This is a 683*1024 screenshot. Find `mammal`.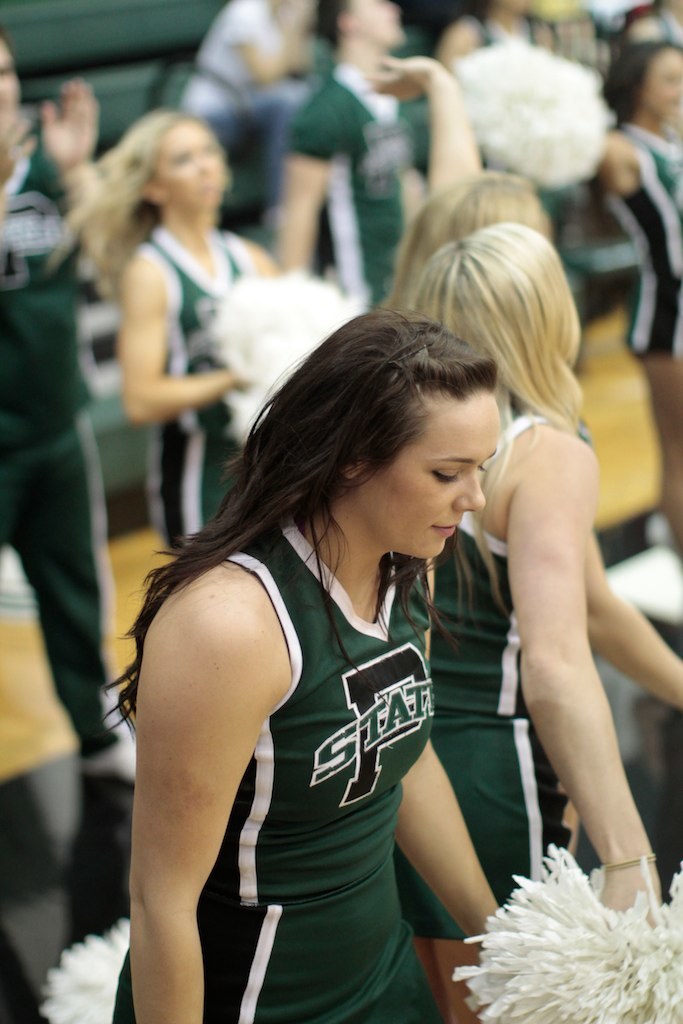
Bounding box: Rect(356, 60, 558, 305).
